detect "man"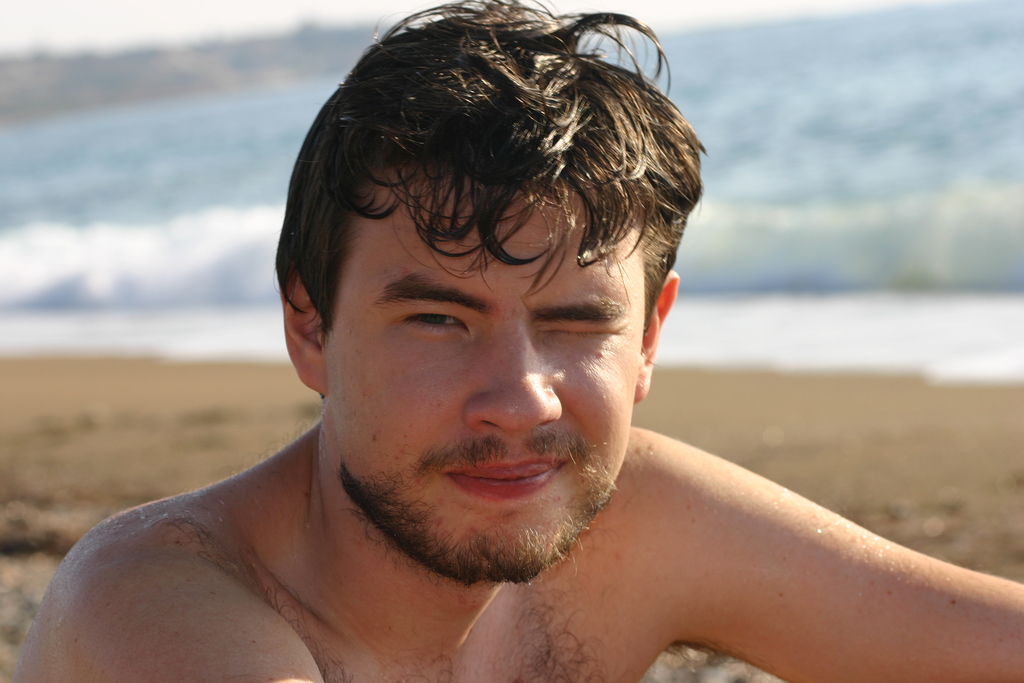
bbox=(76, 0, 914, 682)
